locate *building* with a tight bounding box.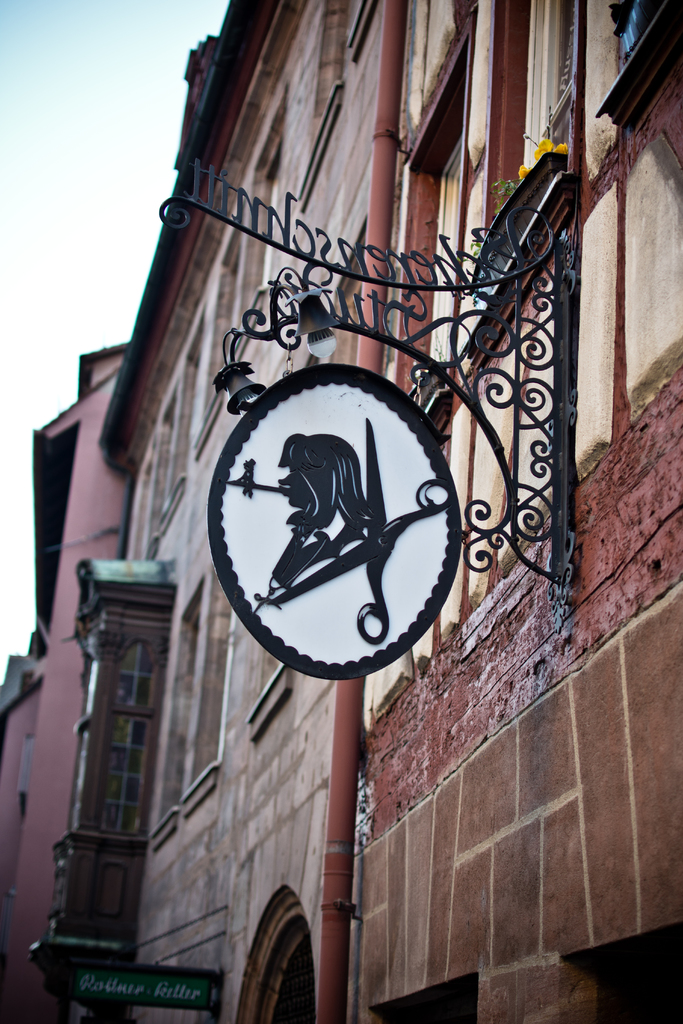
[x1=317, y1=0, x2=682, y2=1023].
